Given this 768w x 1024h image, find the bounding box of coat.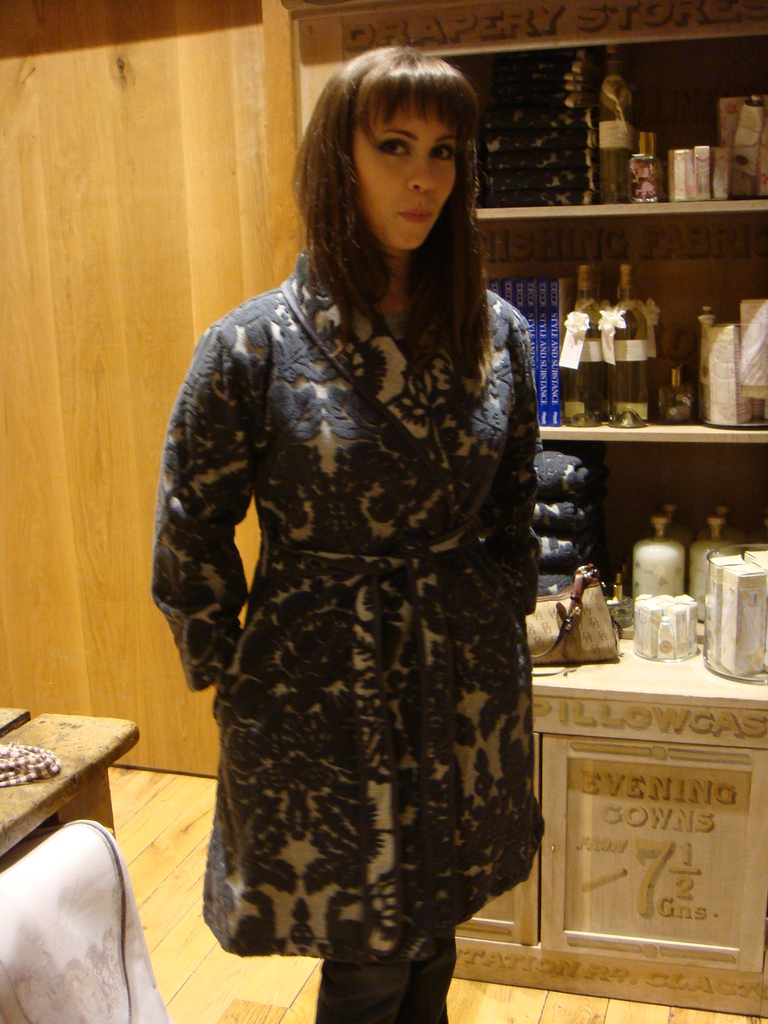
158, 165, 579, 988.
